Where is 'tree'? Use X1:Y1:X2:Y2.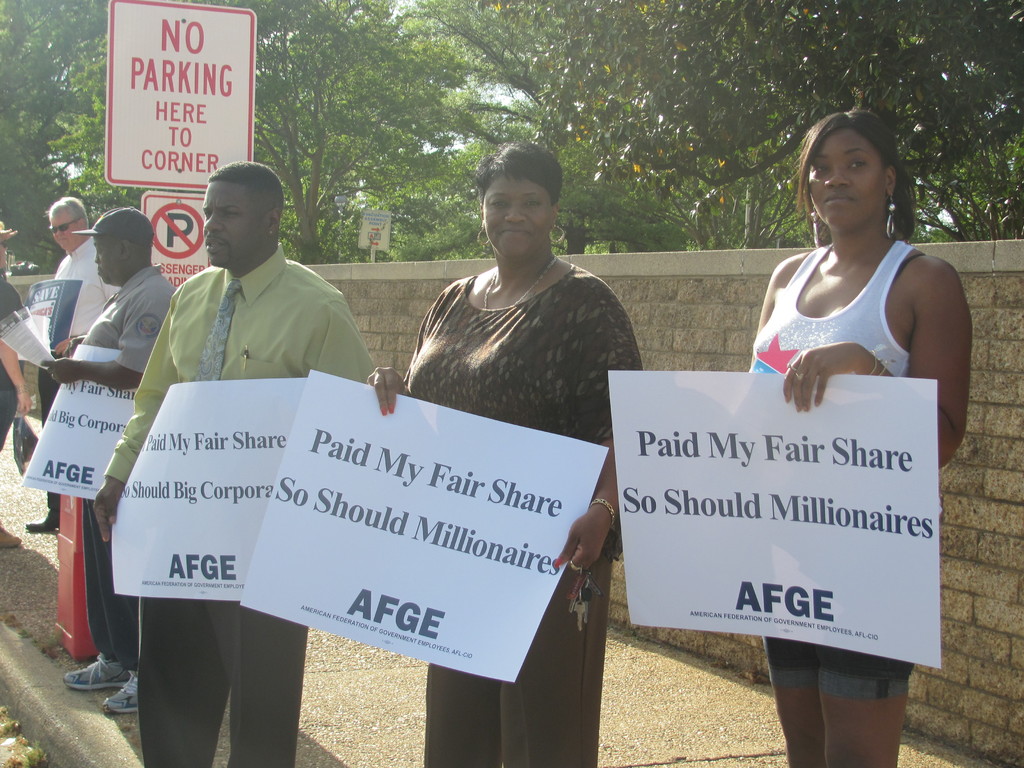
362:0:1019:253.
